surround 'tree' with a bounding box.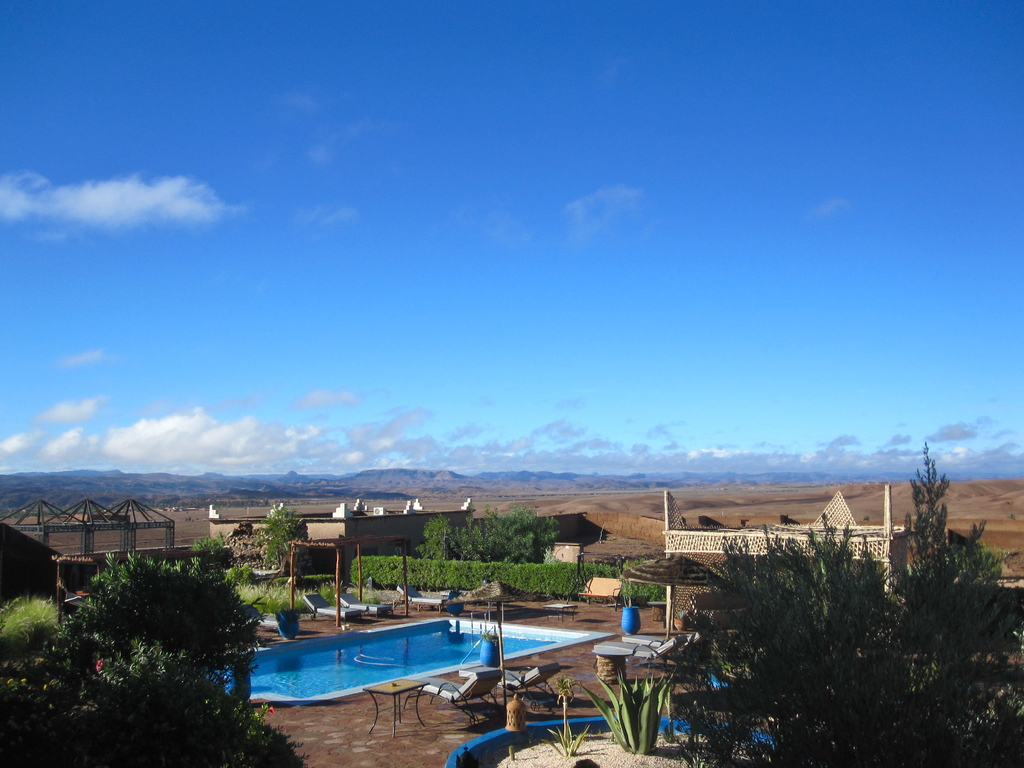
crop(662, 418, 1023, 767).
